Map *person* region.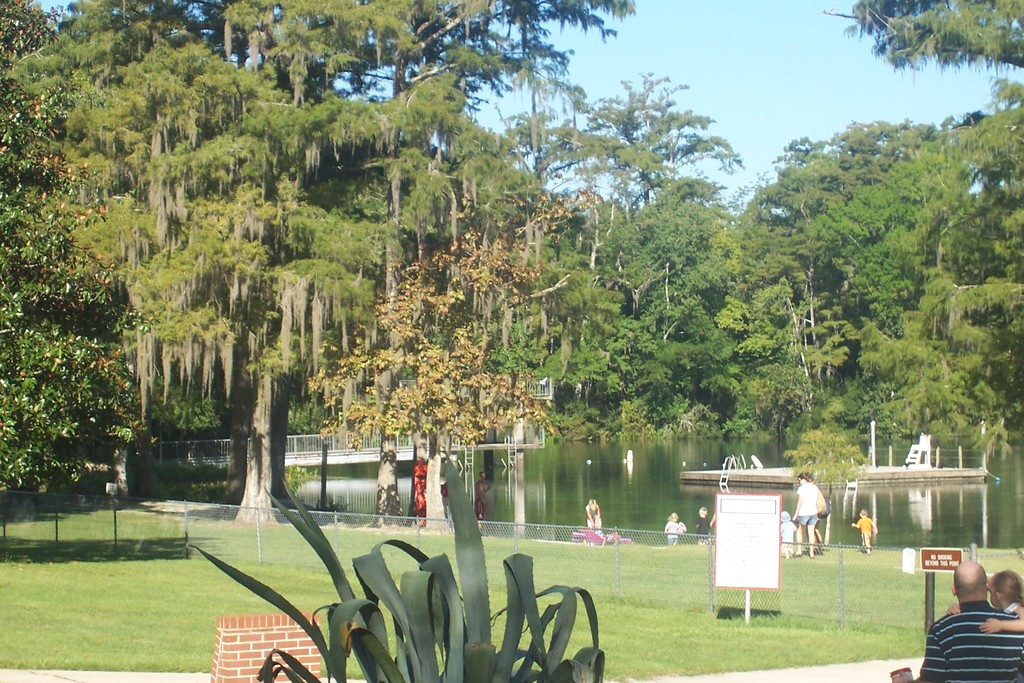
Mapped to x1=694 y1=505 x2=712 y2=544.
